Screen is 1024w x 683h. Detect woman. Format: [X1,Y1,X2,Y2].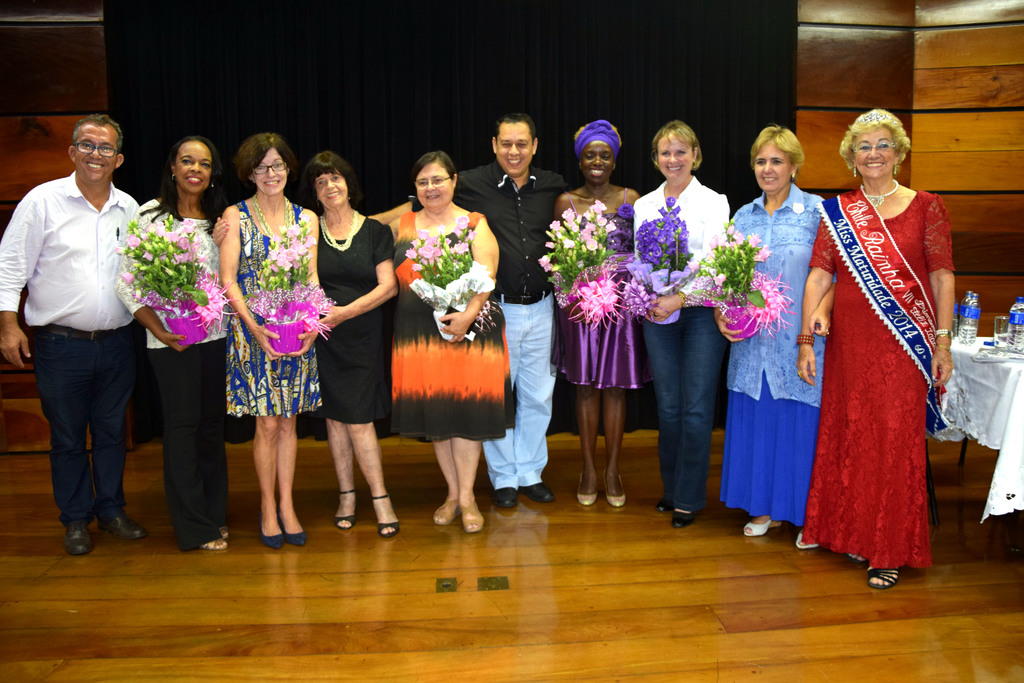
[803,90,960,576].
